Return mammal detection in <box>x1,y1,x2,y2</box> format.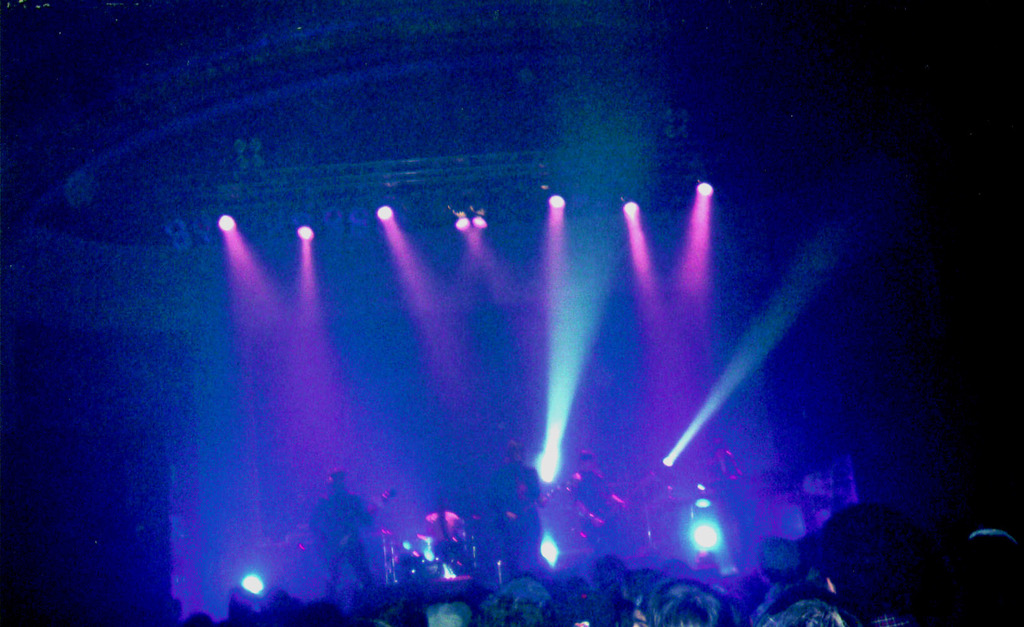
<box>703,434,764,576</box>.
